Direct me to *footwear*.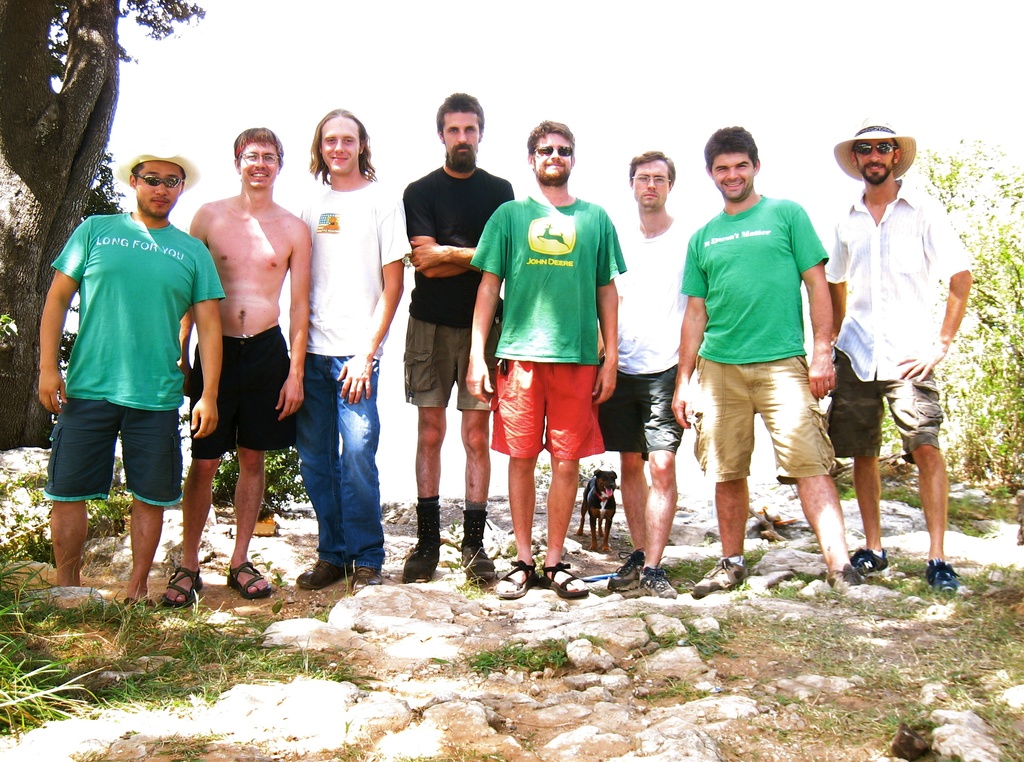
Direction: pyautogui.locateOnScreen(690, 554, 746, 596).
